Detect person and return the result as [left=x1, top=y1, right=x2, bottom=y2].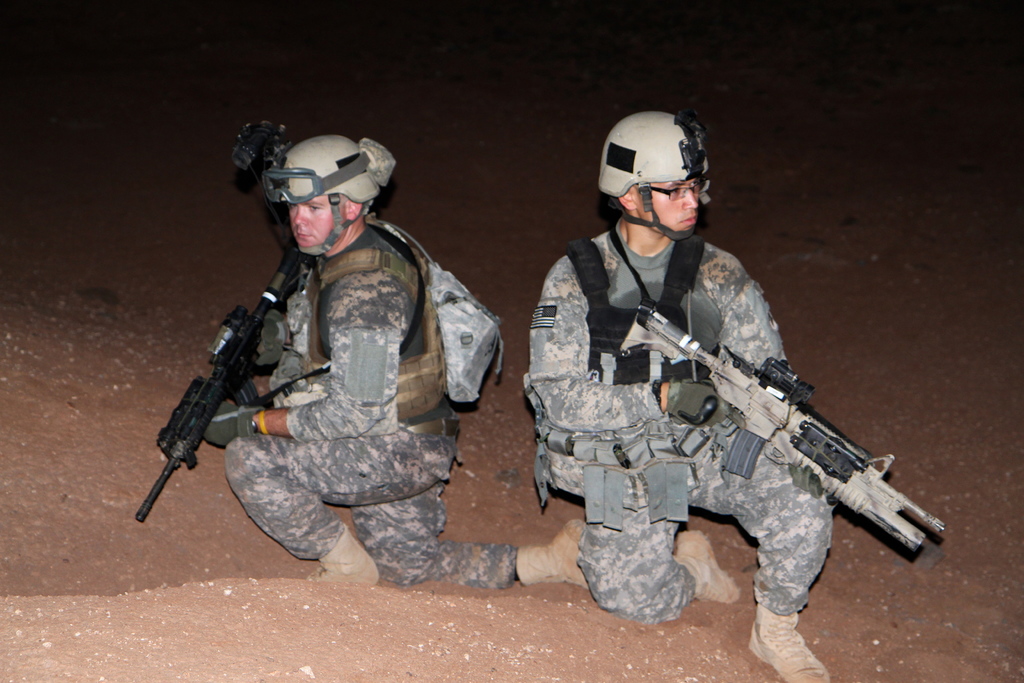
[left=522, top=99, right=836, bottom=682].
